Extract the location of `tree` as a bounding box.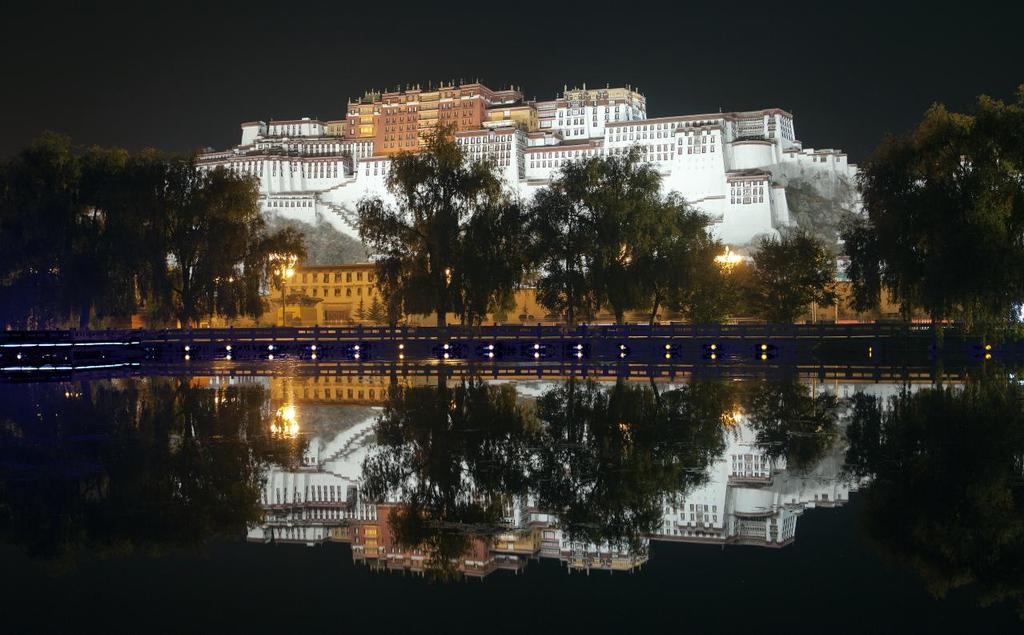
x1=850 y1=112 x2=922 y2=328.
